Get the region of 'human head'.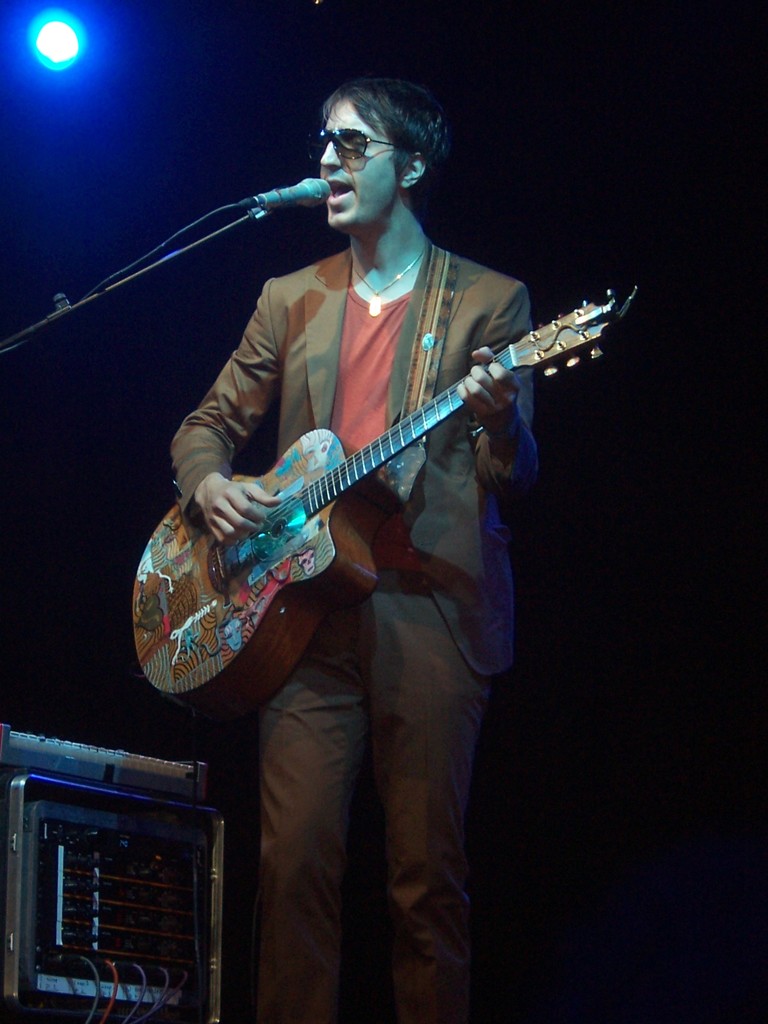
bbox=(291, 65, 463, 225).
